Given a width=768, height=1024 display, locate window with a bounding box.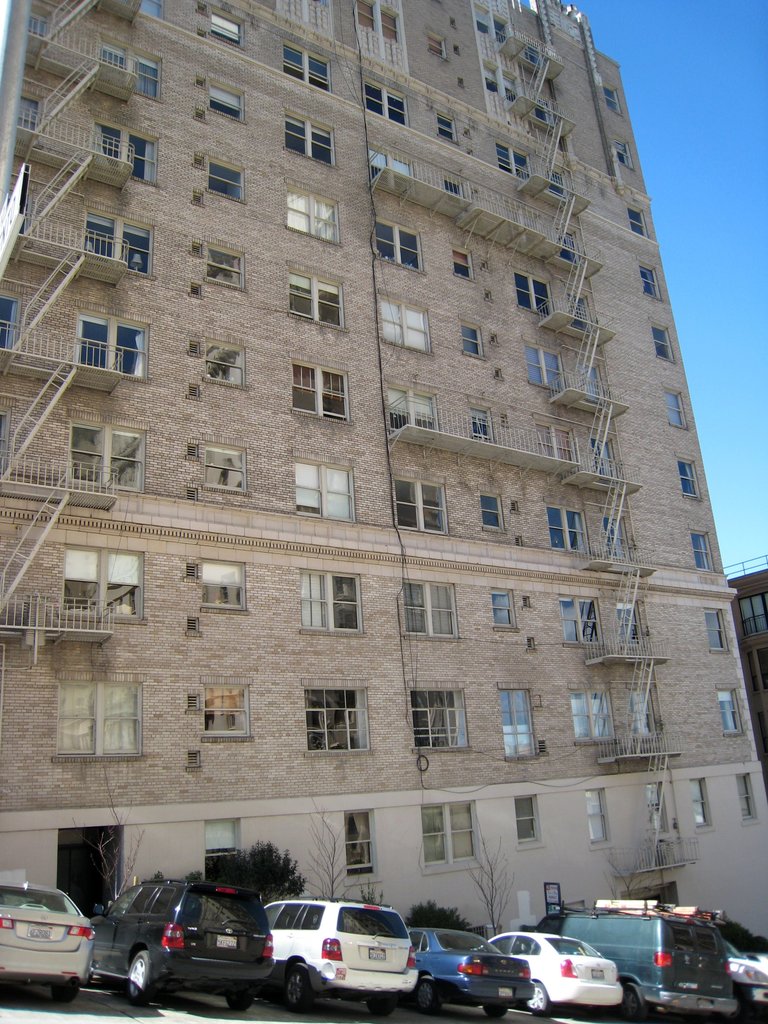
Located: 532, 89, 559, 125.
